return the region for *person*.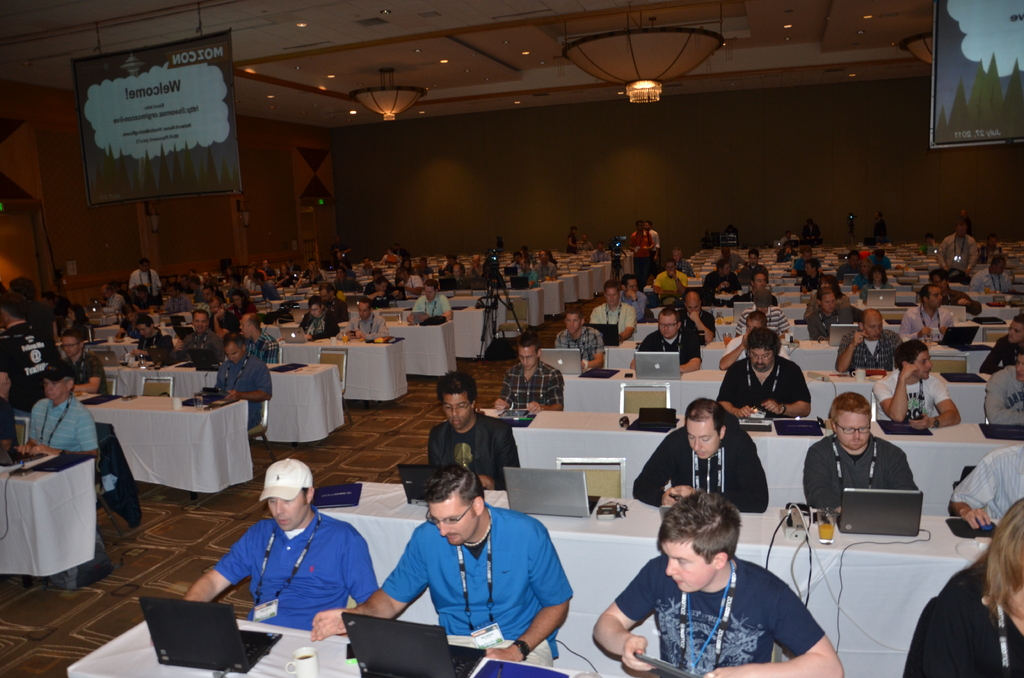
locate(804, 280, 845, 318).
